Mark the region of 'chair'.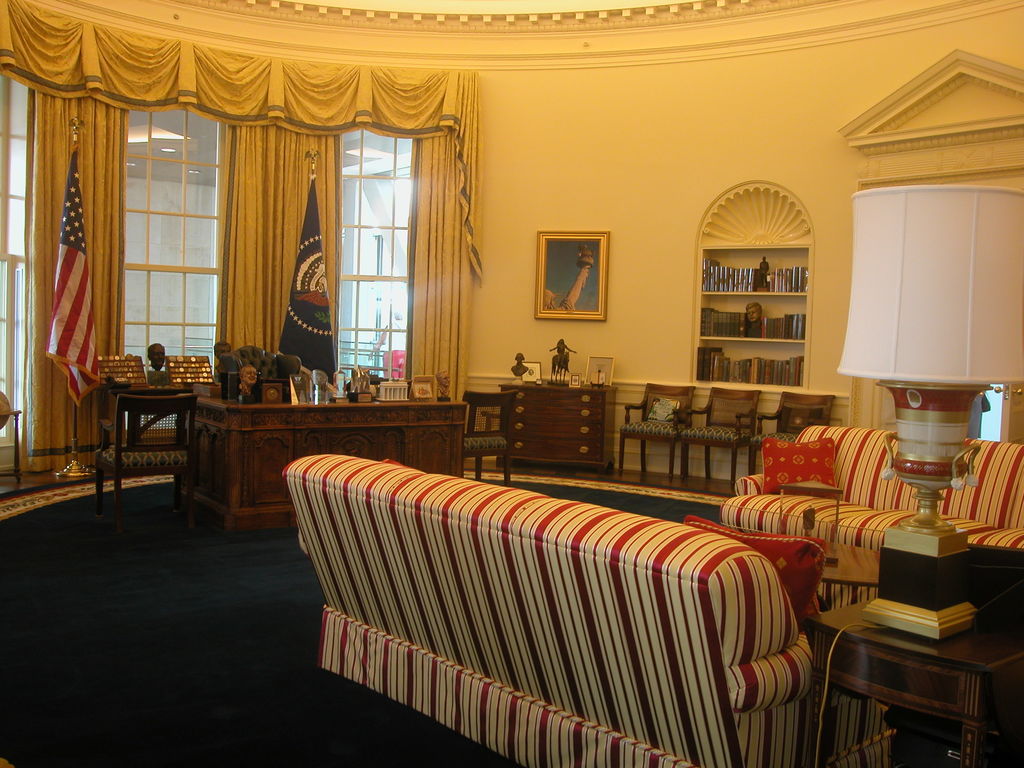
Region: 96, 397, 200, 543.
